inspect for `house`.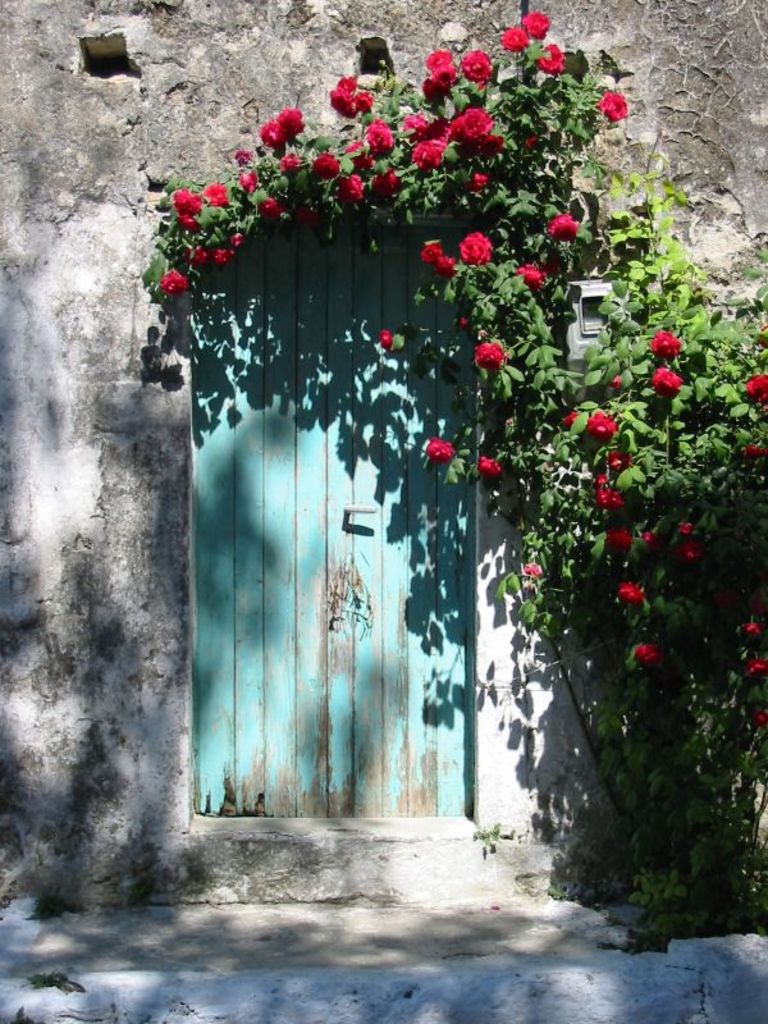
Inspection: 0:0:767:896.
